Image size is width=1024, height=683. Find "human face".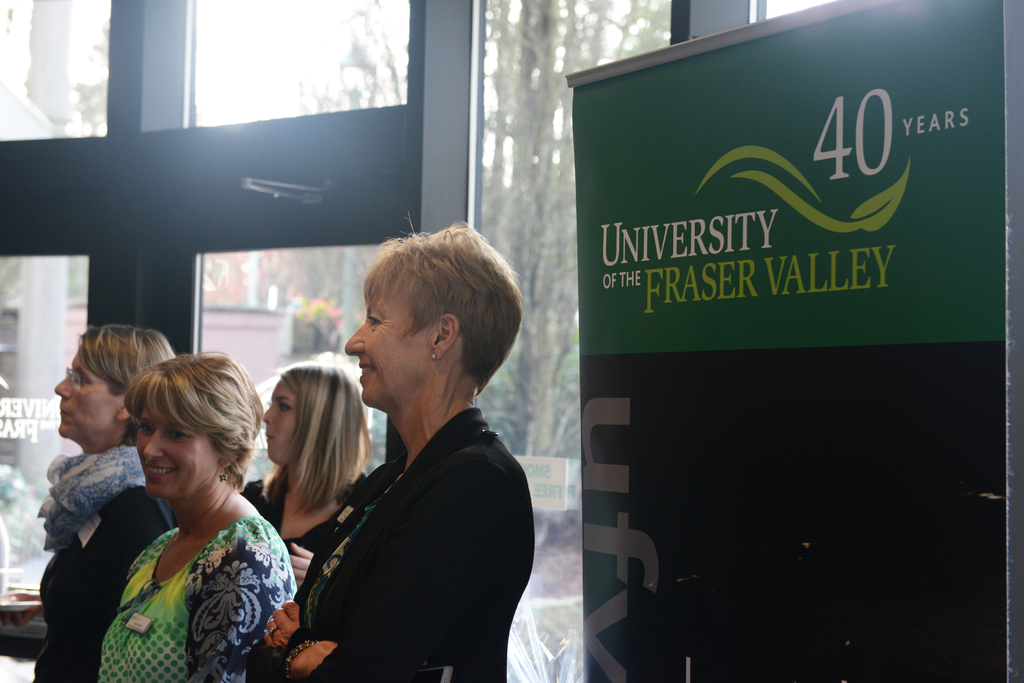
Rect(260, 378, 300, 465).
